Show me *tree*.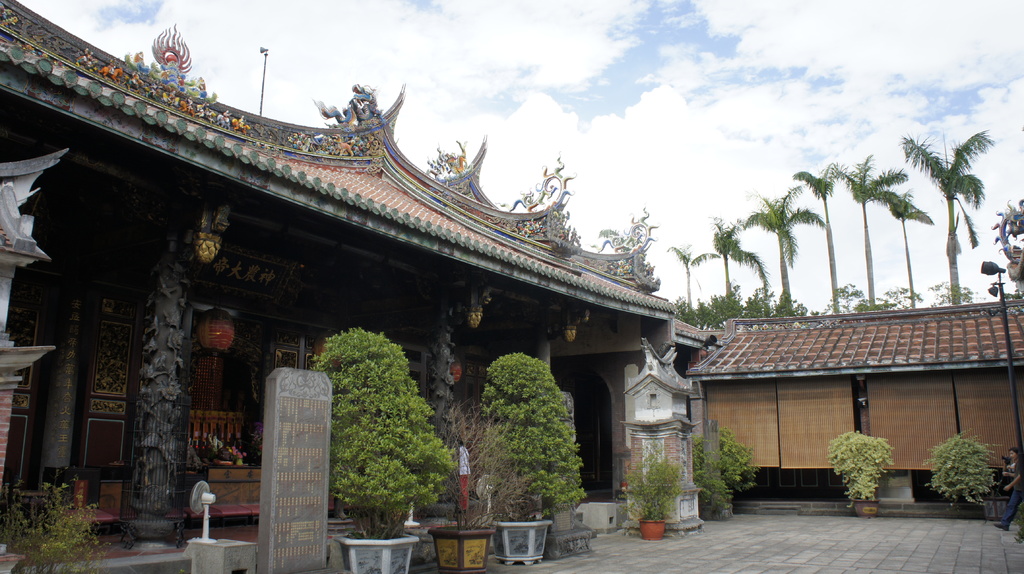
*tree* is here: 928:279:978:305.
